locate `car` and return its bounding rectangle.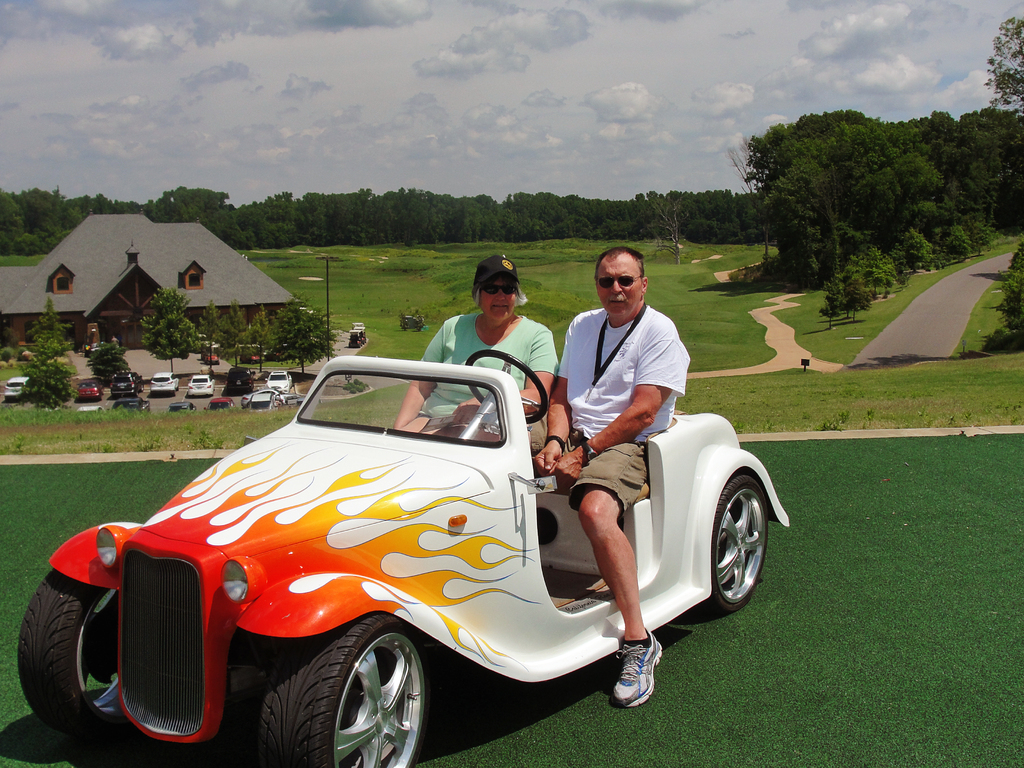
(17,352,794,767).
